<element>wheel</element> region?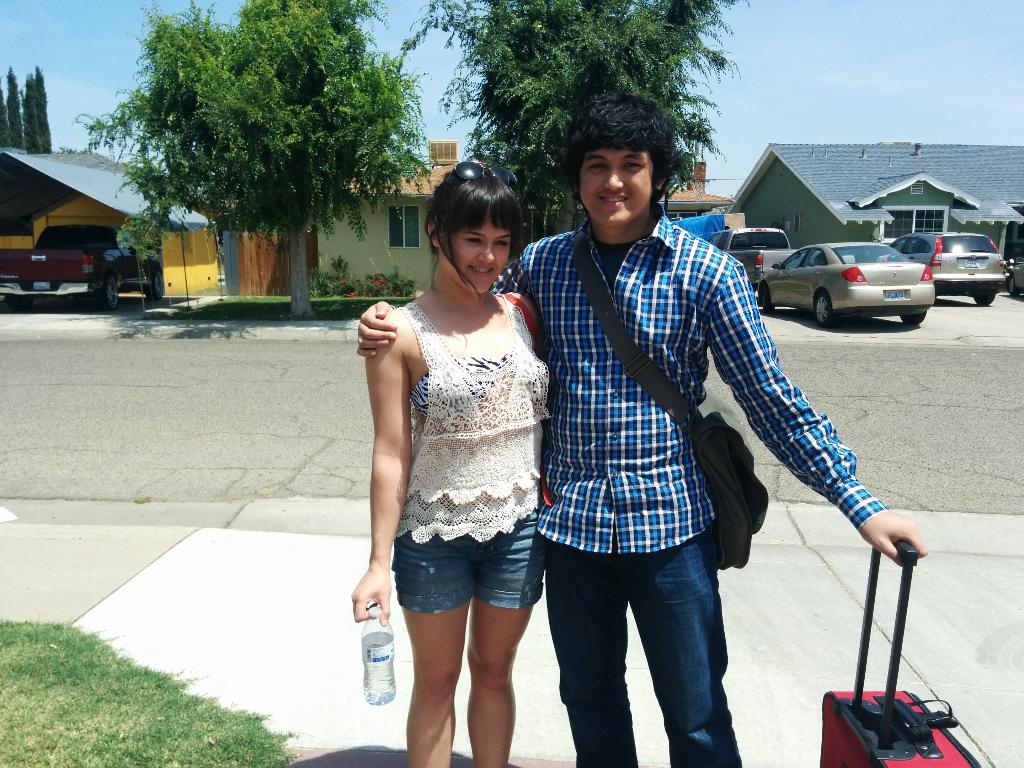
Rect(758, 284, 775, 314)
